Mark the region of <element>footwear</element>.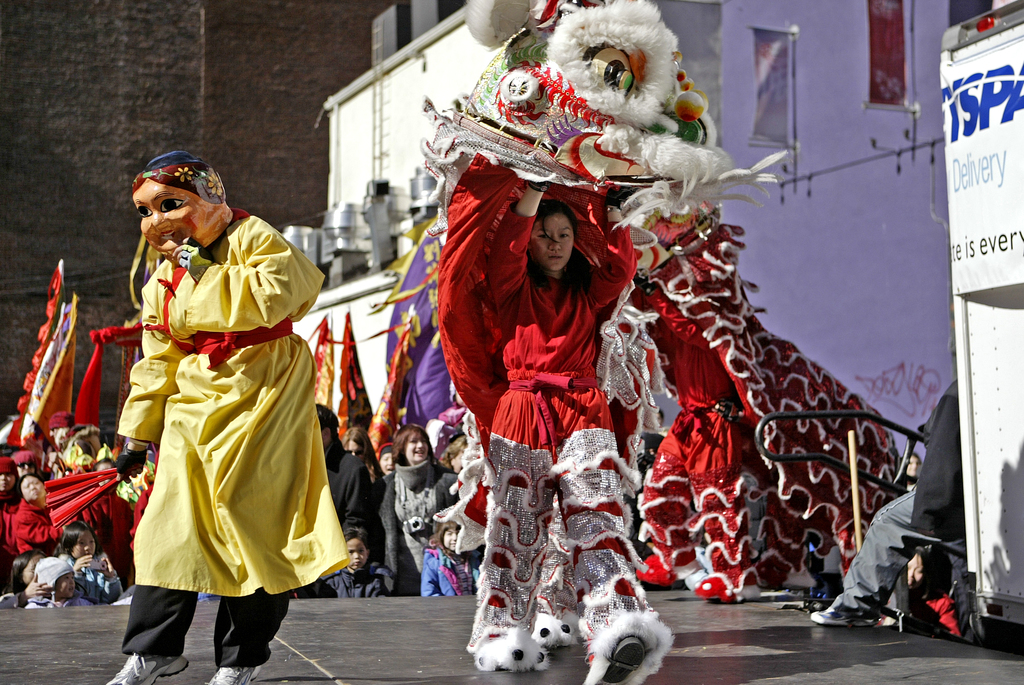
Region: (198, 667, 261, 684).
